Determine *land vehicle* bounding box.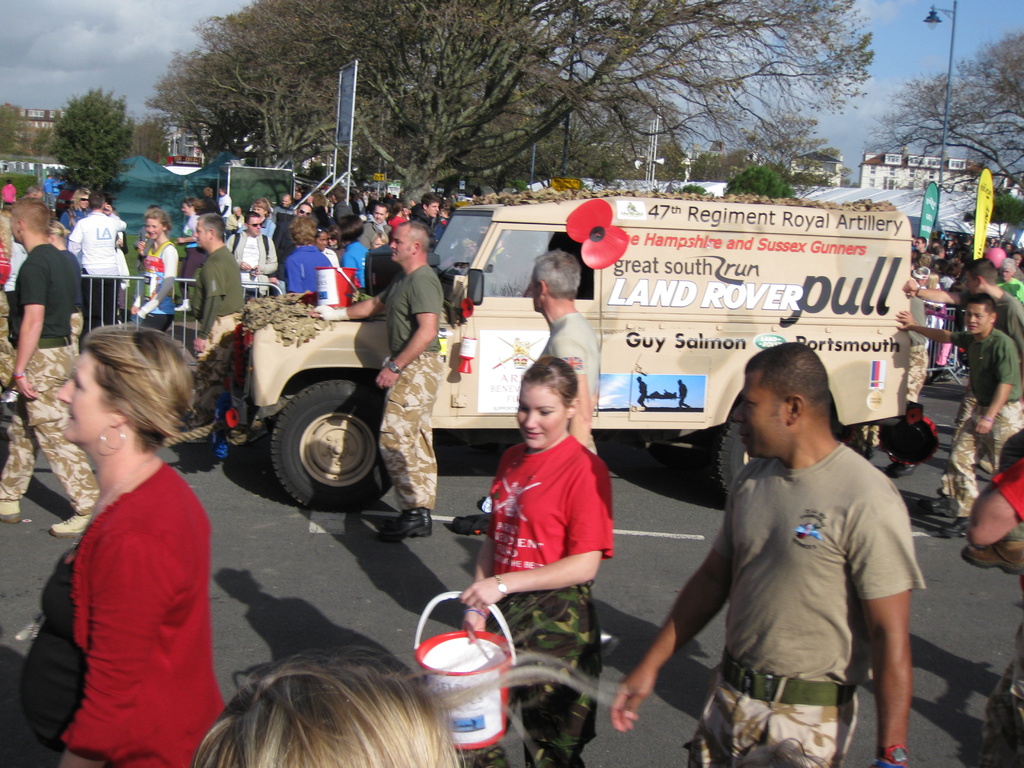
Determined: box(206, 196, 909, 508).
